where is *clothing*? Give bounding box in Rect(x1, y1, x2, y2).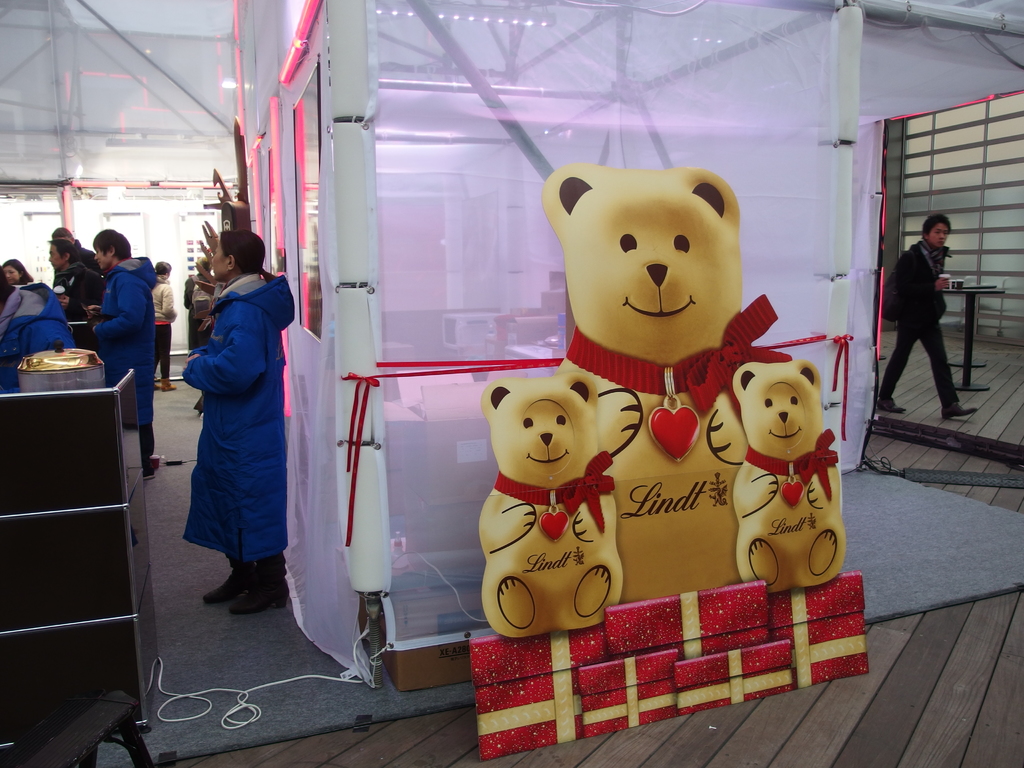
Rect(179, 268, 296, 590).
